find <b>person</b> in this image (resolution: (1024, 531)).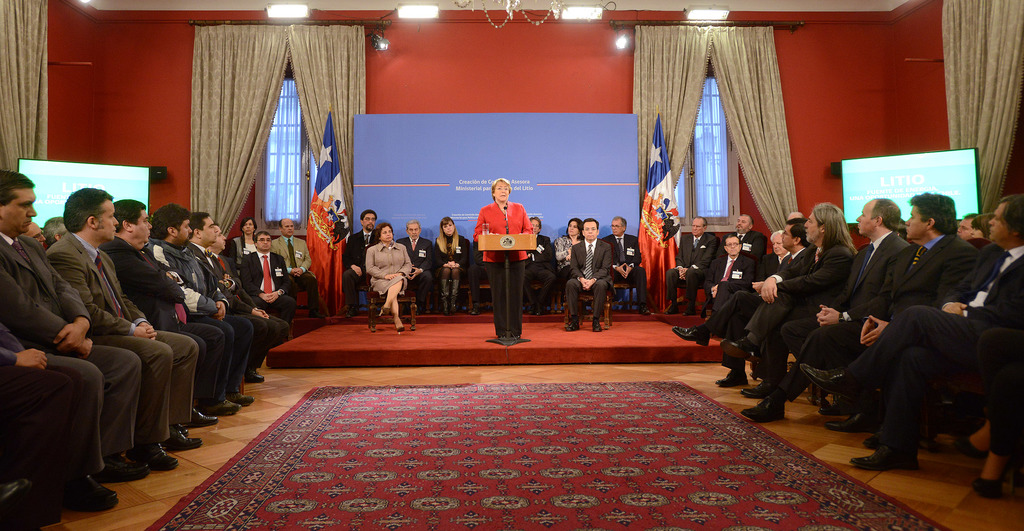
Rect(563, 216, 614, 332).
